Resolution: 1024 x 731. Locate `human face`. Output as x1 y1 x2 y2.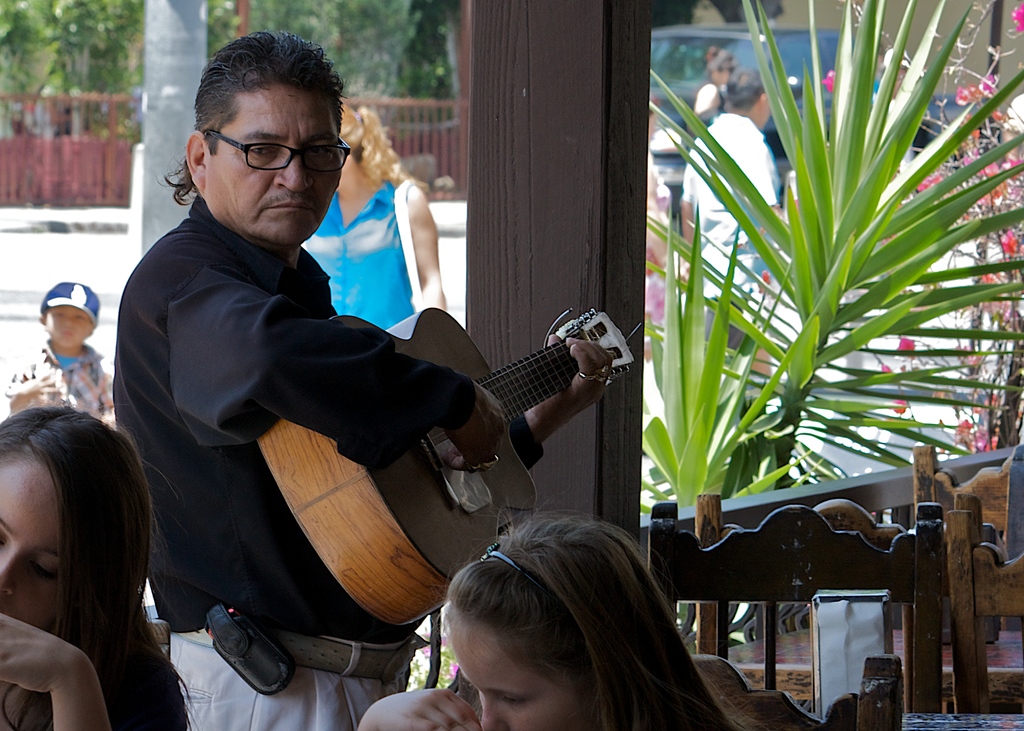
42 309 85 351.
